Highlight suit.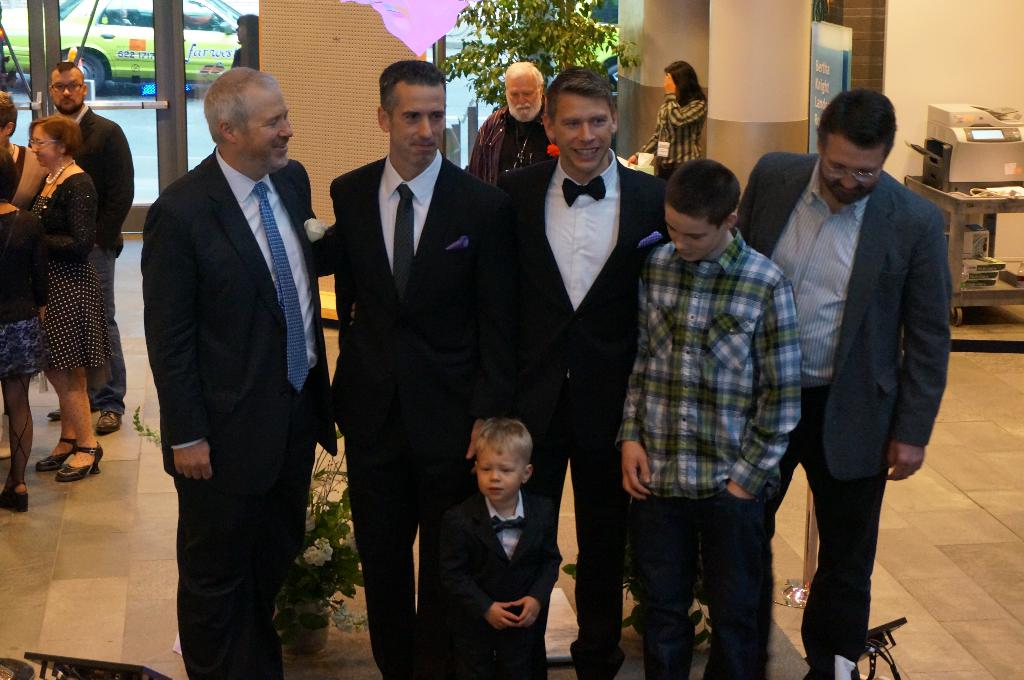
Highlighted region: l=733, t=156, r=952, b=679.
